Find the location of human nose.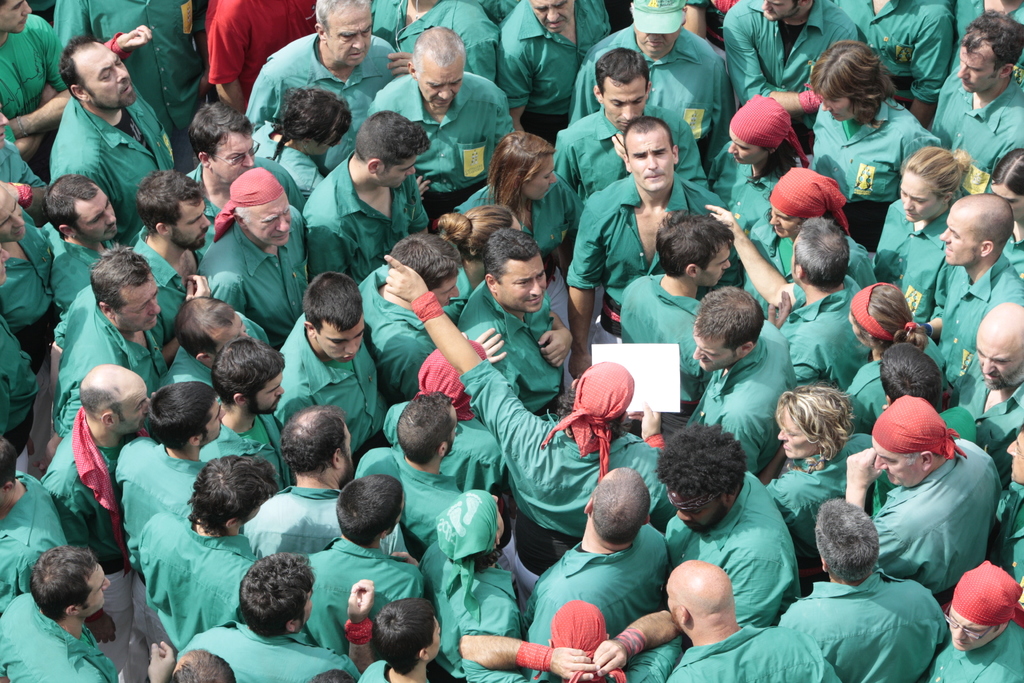
Location: <bbox>276, 217, 287, 232</bbox>.
